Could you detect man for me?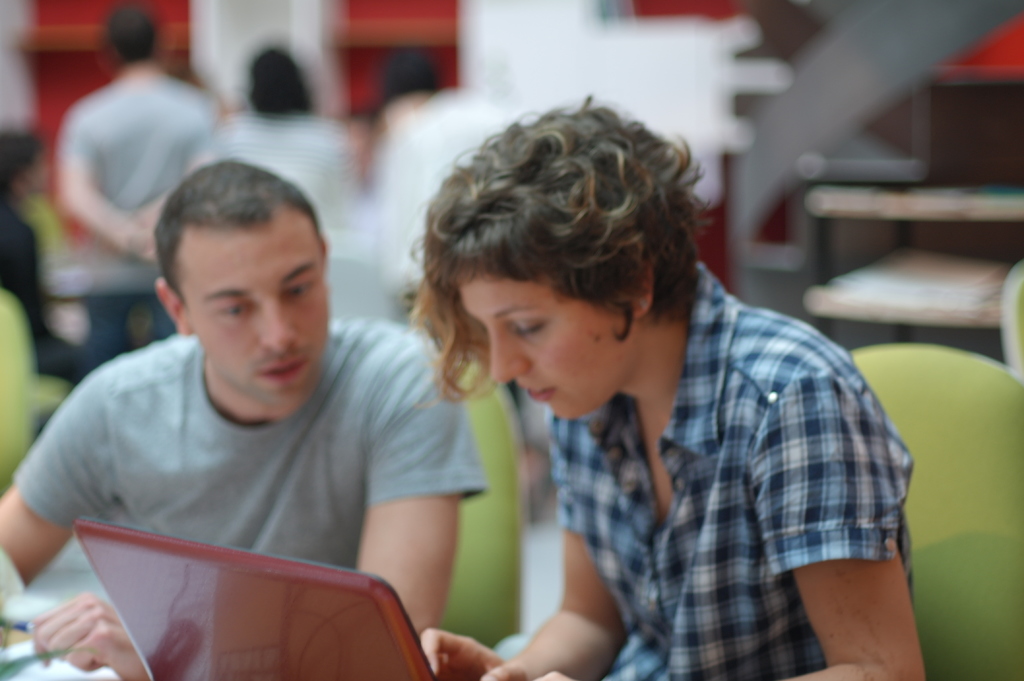
Detection result: 0,156,492,680.
